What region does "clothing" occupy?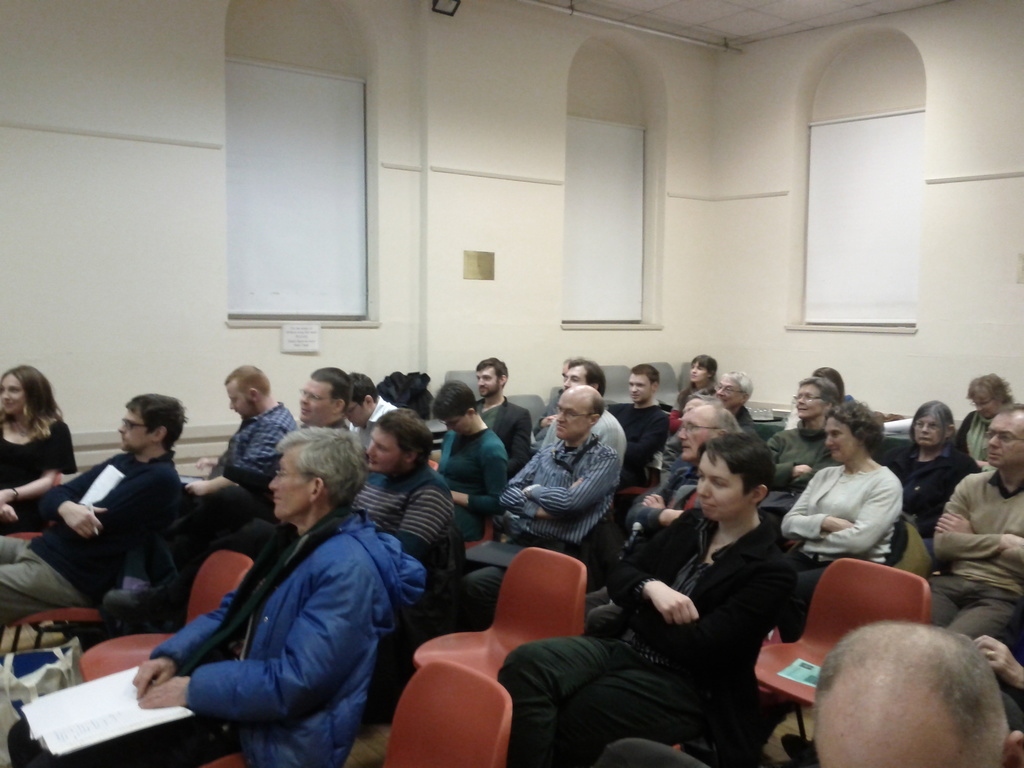
(x1=763, y1=427, x2=831, y2=501).
